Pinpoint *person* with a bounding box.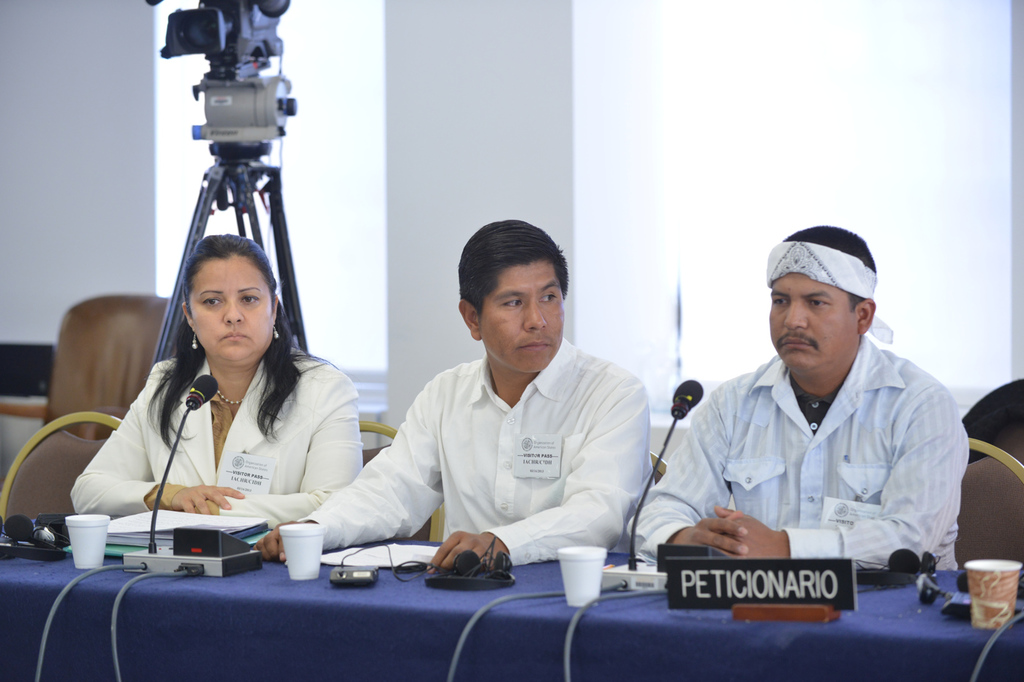
BBox(656, 224, 965, 623).
